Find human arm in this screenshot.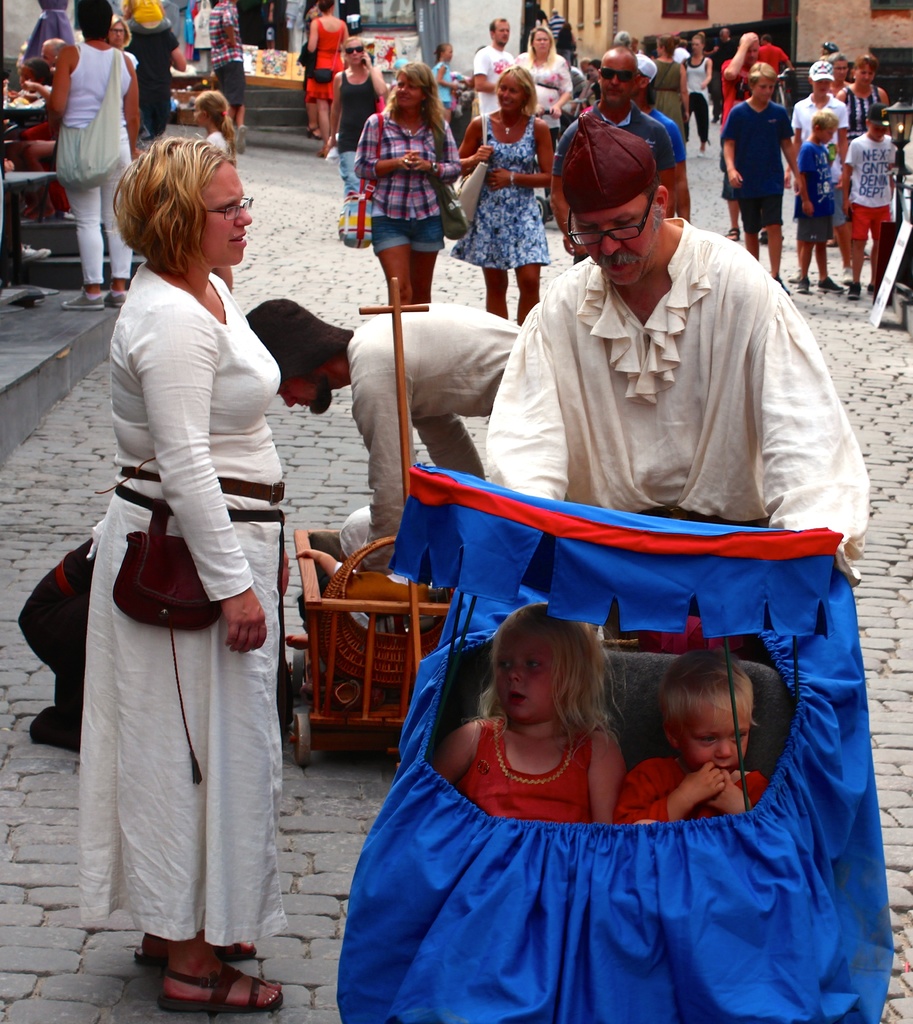
The bounding box for human arm is Rect(707, 774, 779, 823).
